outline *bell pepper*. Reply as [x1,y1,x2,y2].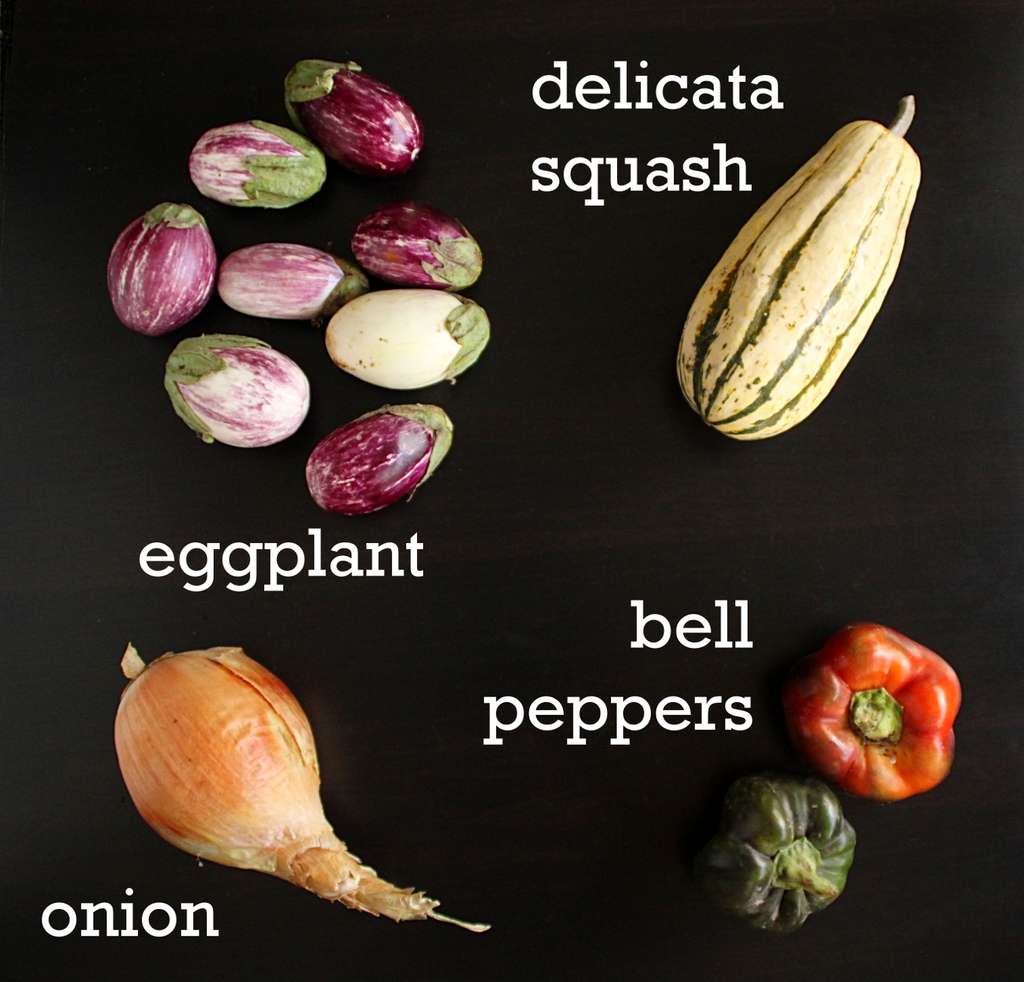
[788,628,965,802].
